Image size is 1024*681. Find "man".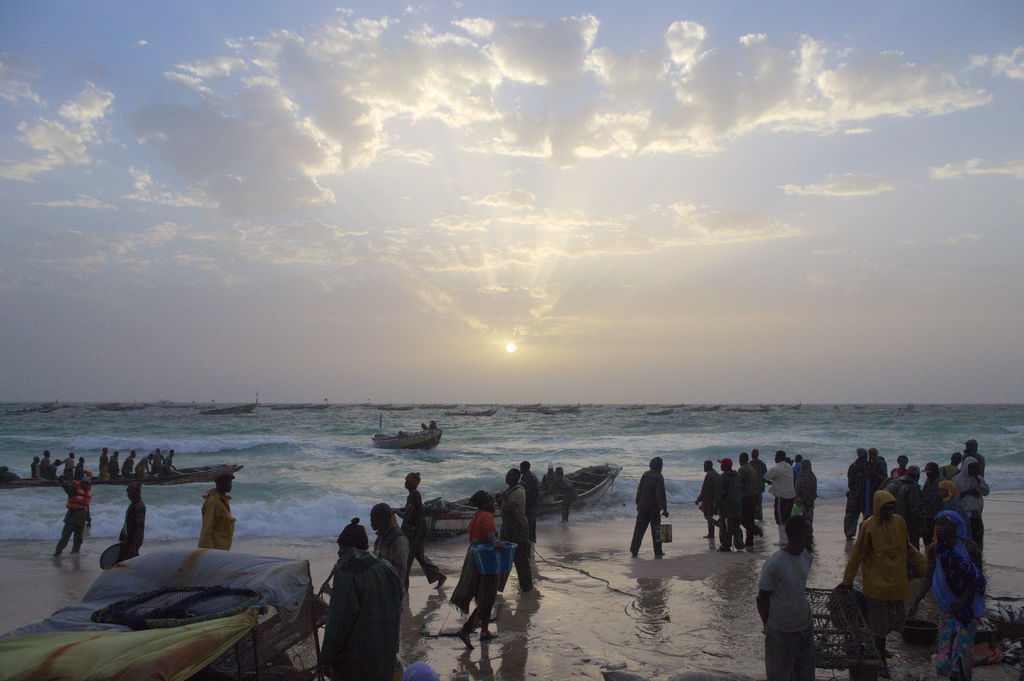
{"left": 403, "top": 472, "right": 447, "bottom": 591}.
